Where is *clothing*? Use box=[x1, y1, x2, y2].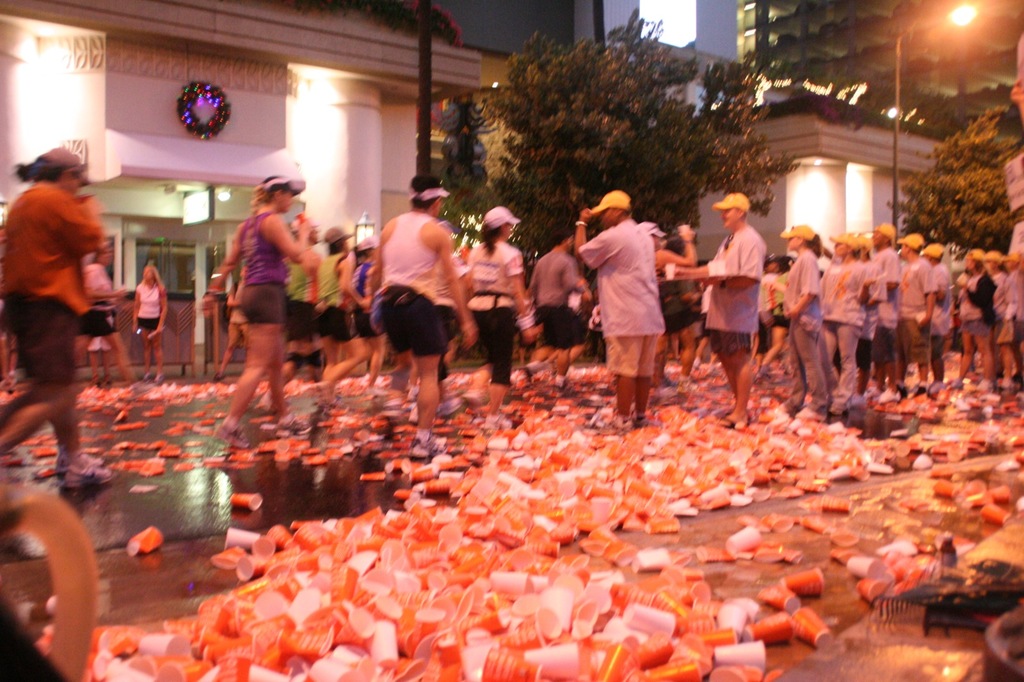
box=[593, 195, 683, 390].
